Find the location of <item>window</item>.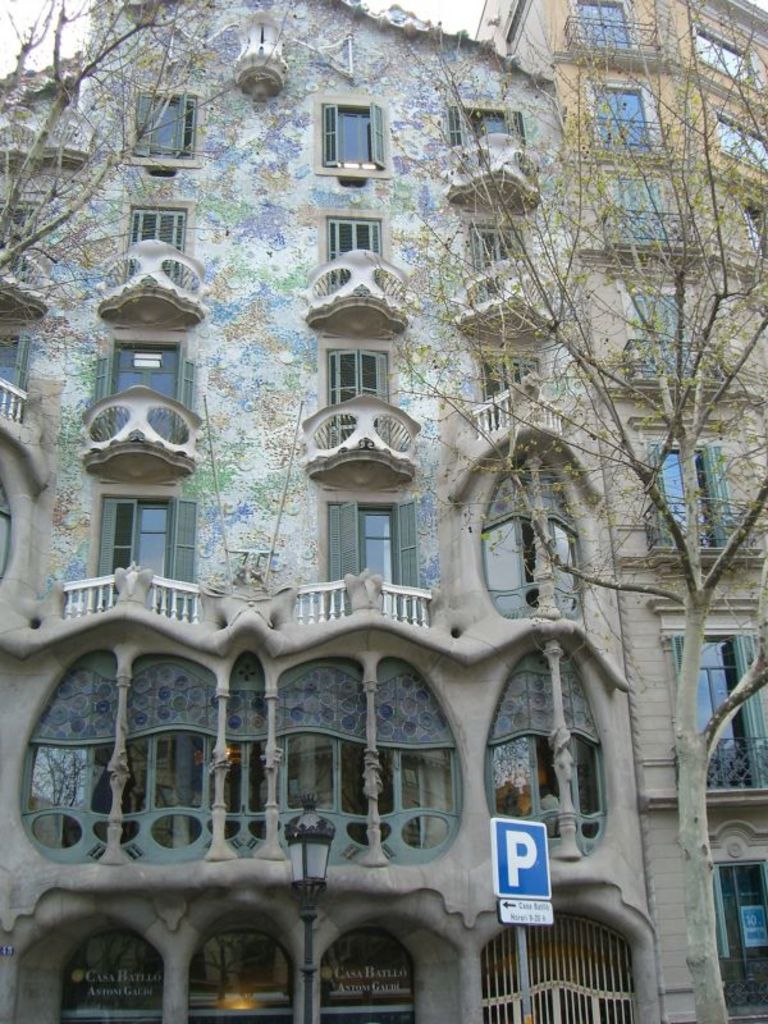
Location: x1=466, y1=232, x2=516, y2=282.
